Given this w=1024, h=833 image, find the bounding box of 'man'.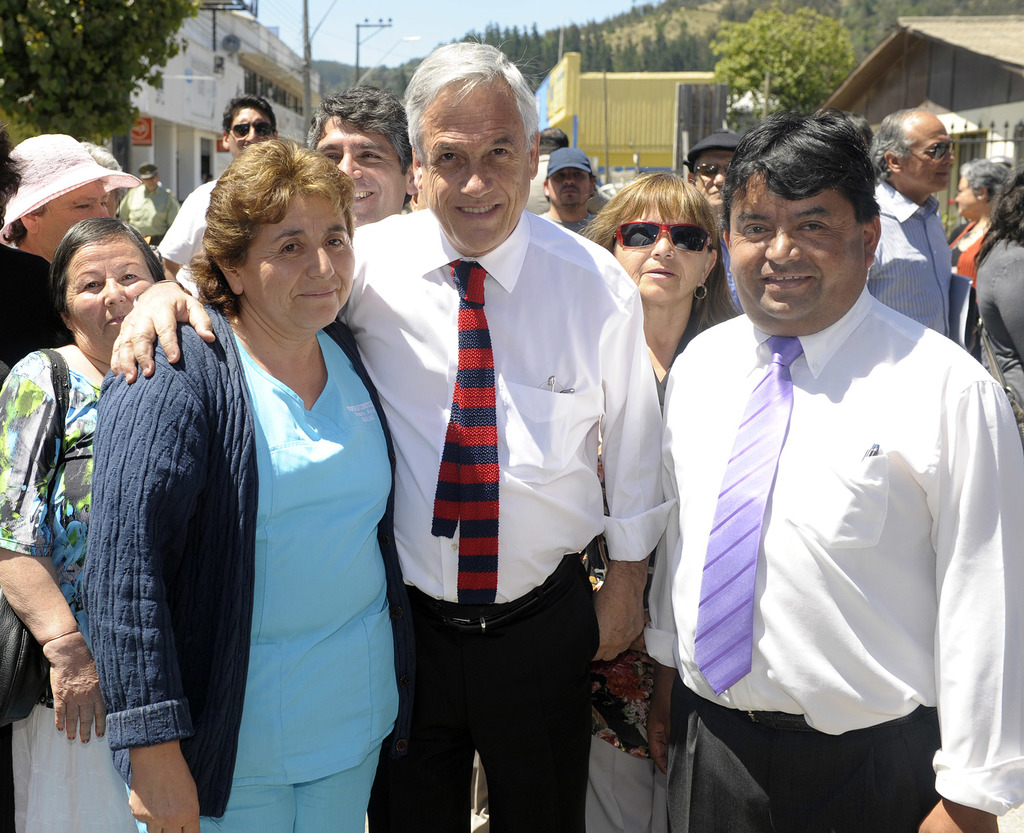
left=152, top=90, right=281, bottom=298.
